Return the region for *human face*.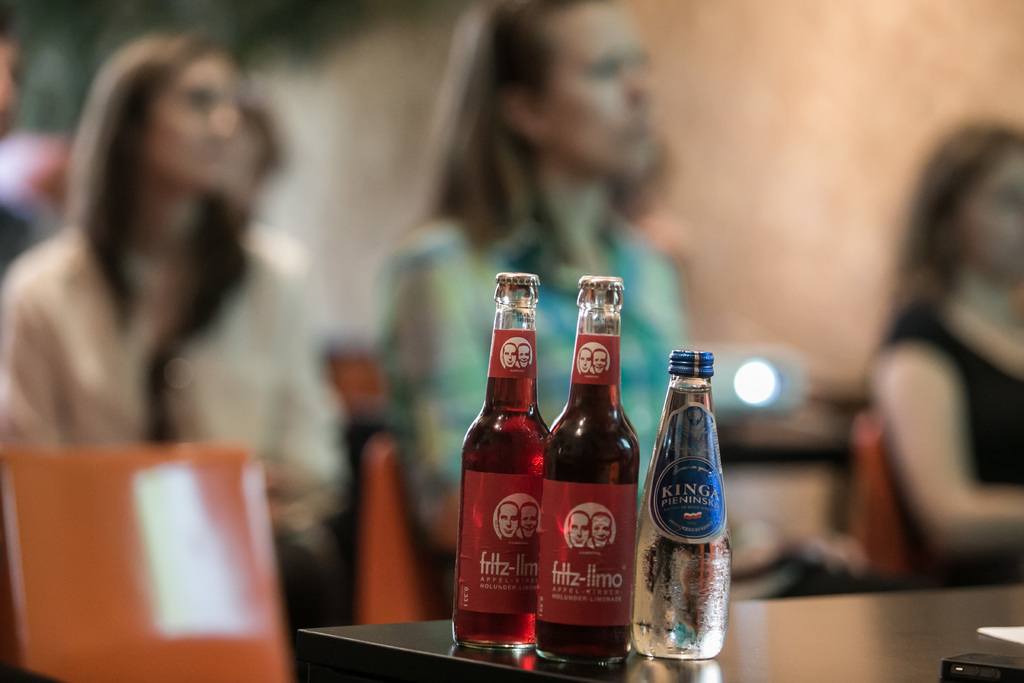
bbox=(147, 58, 242, 186).
